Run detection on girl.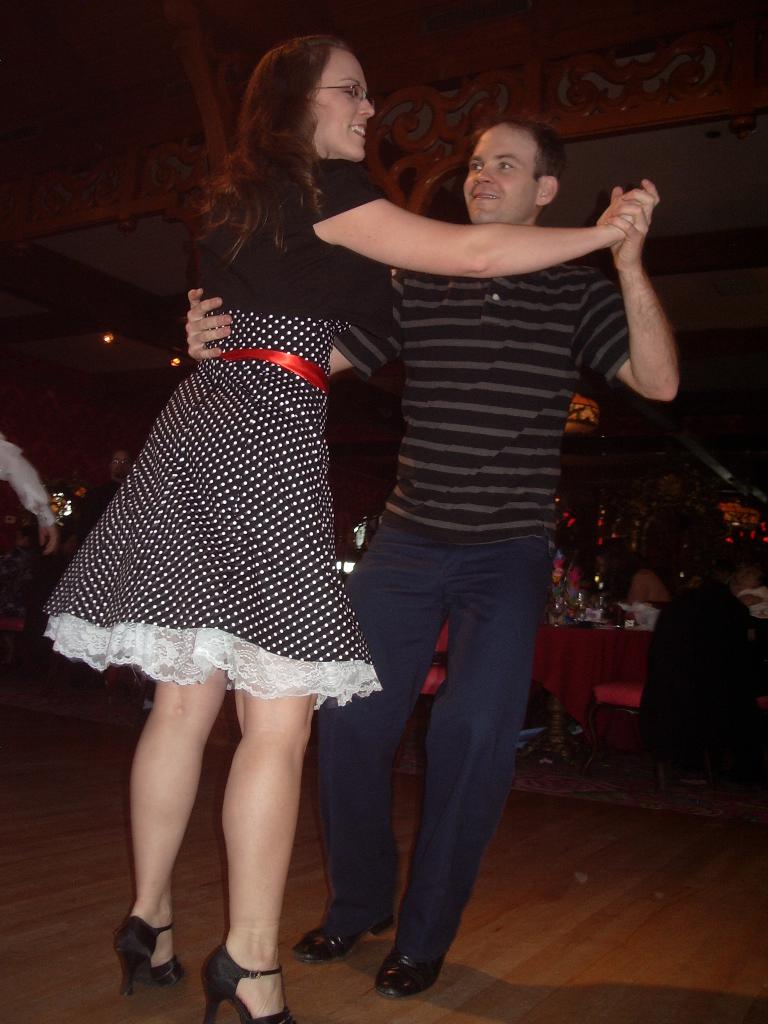
Result: select_region(43, 33, 653, 1023).
